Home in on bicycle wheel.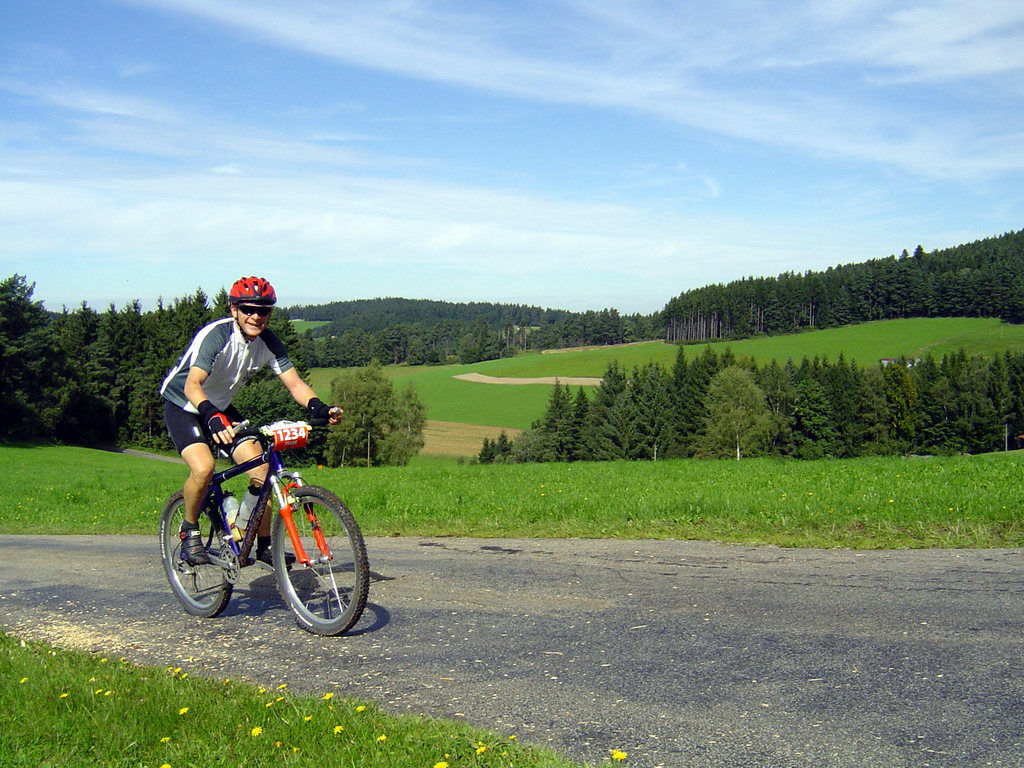
Homed in at (left=268, top=483, right=367, bottom=638).
